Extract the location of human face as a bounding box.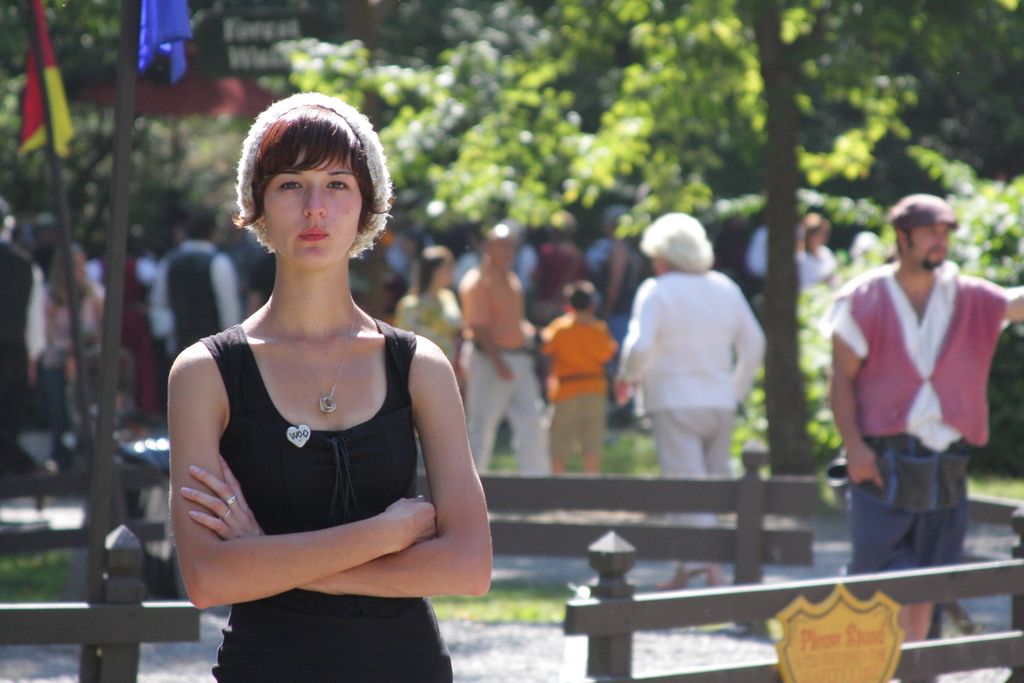
(left=262, top=143, right=365, bottom=267).
